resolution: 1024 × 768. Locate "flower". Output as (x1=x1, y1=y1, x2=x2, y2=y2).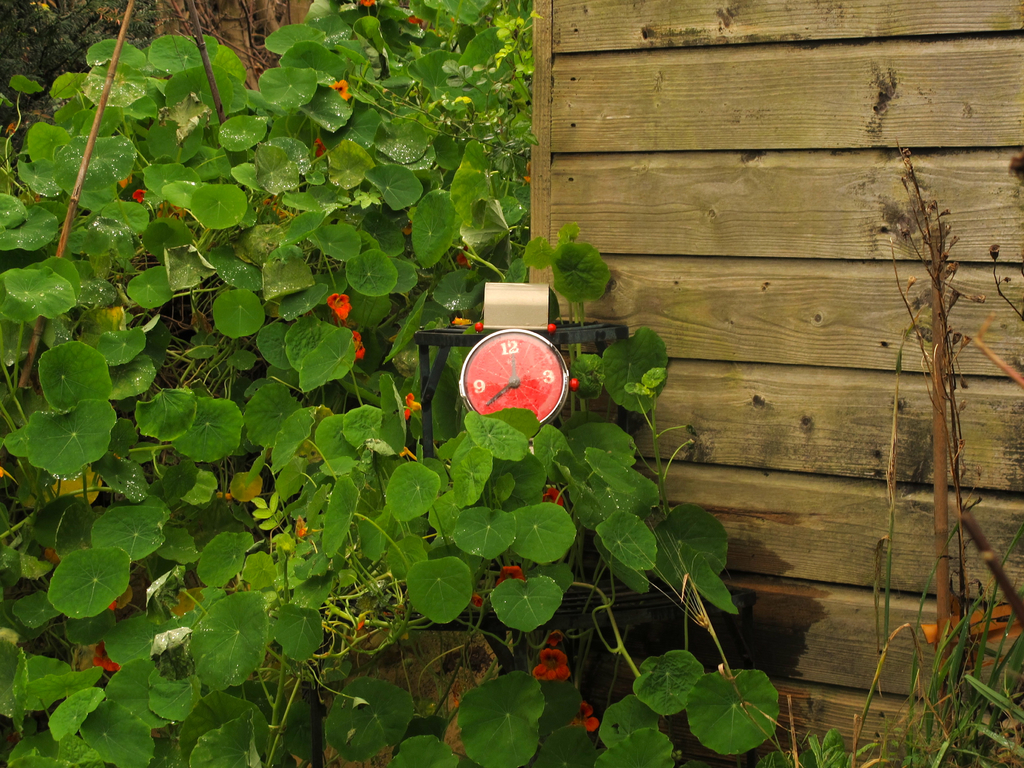
(x1=536, y1=487, x2=568, y2=508).
